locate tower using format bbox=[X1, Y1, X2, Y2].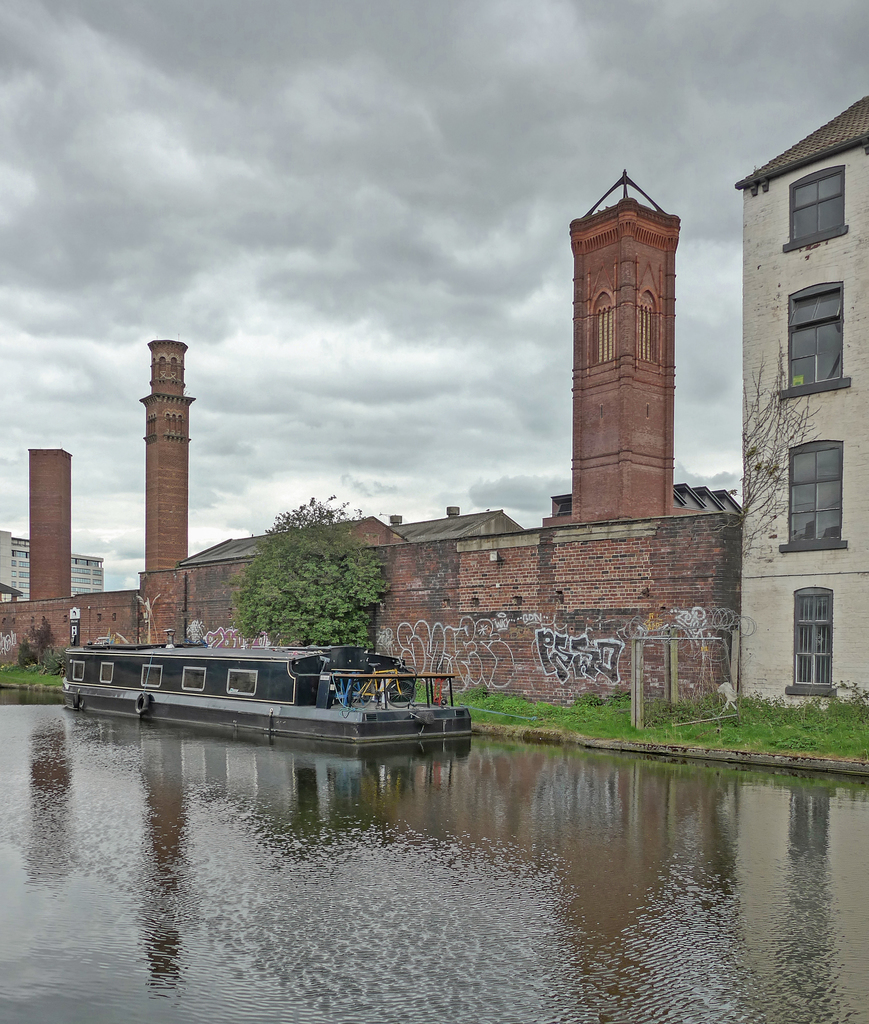
bbox=[574, 175, 682, 516].
